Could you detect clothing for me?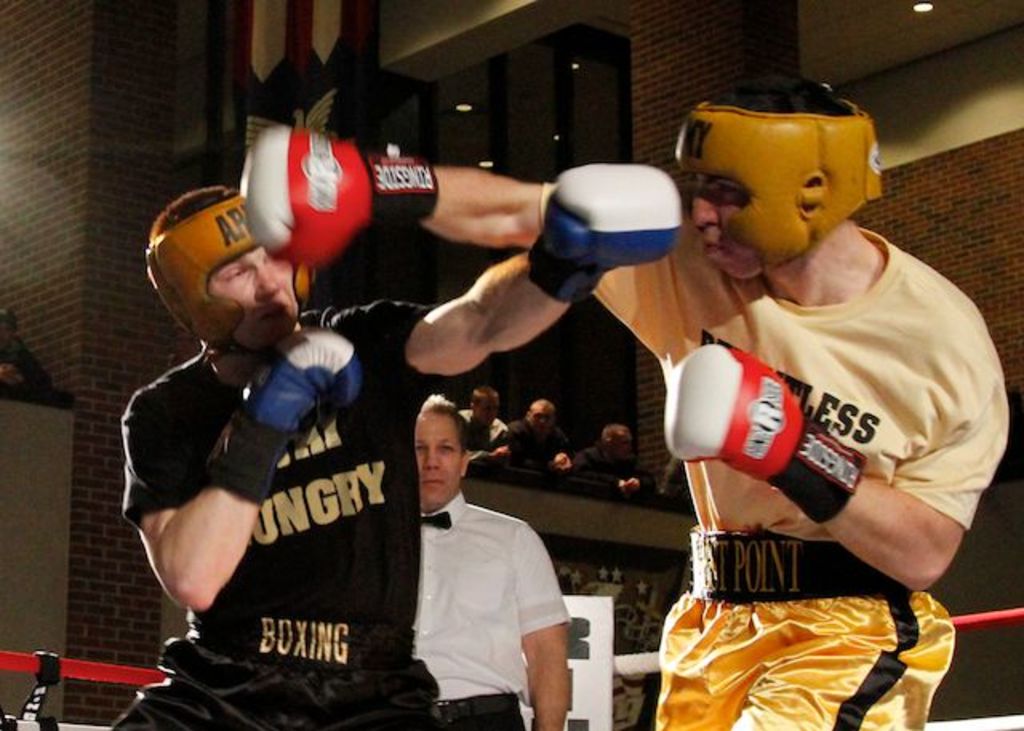
Detection result: {"left": 541, "top": 173, "right": 1022, "bottom": 729}.
